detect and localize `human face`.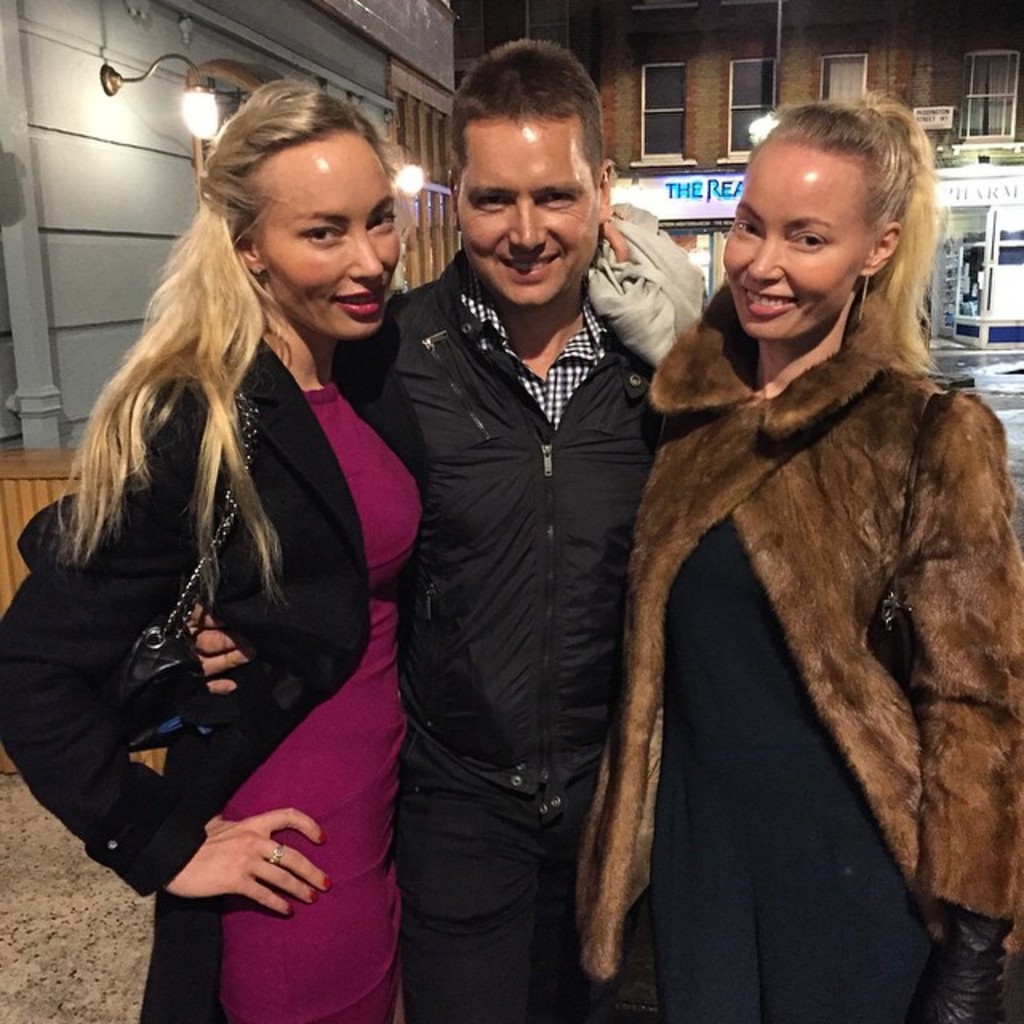
Localized at box(723, 141, 877, 336).
